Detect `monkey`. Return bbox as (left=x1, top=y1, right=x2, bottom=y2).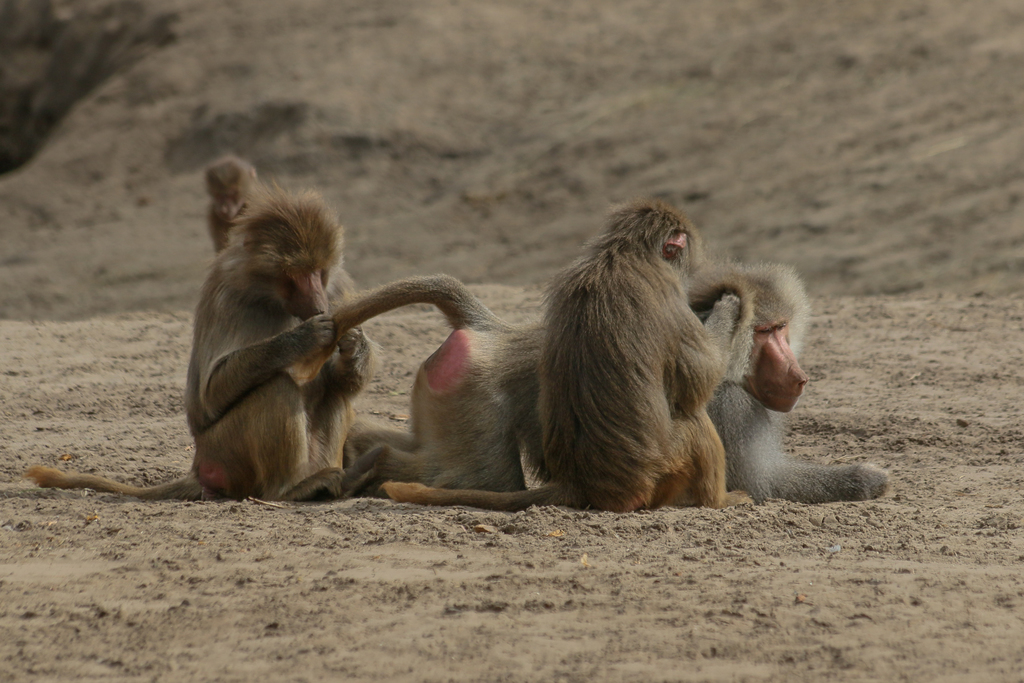
(left=330, top=274, right=538, bottom=493).
